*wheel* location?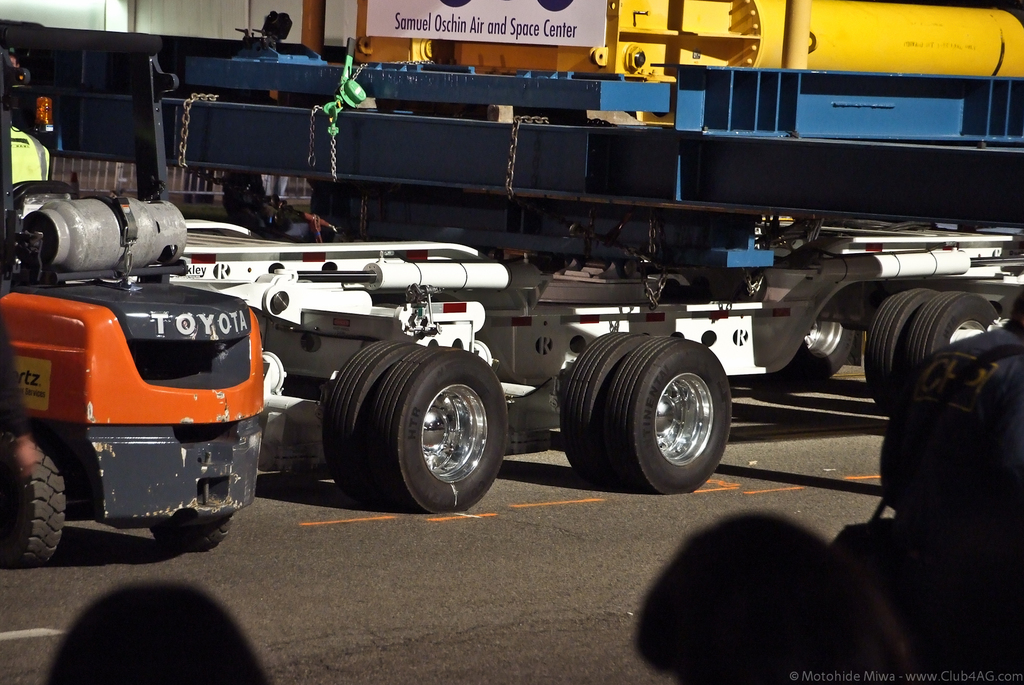
bbox=(0, 428, 70, 569)
